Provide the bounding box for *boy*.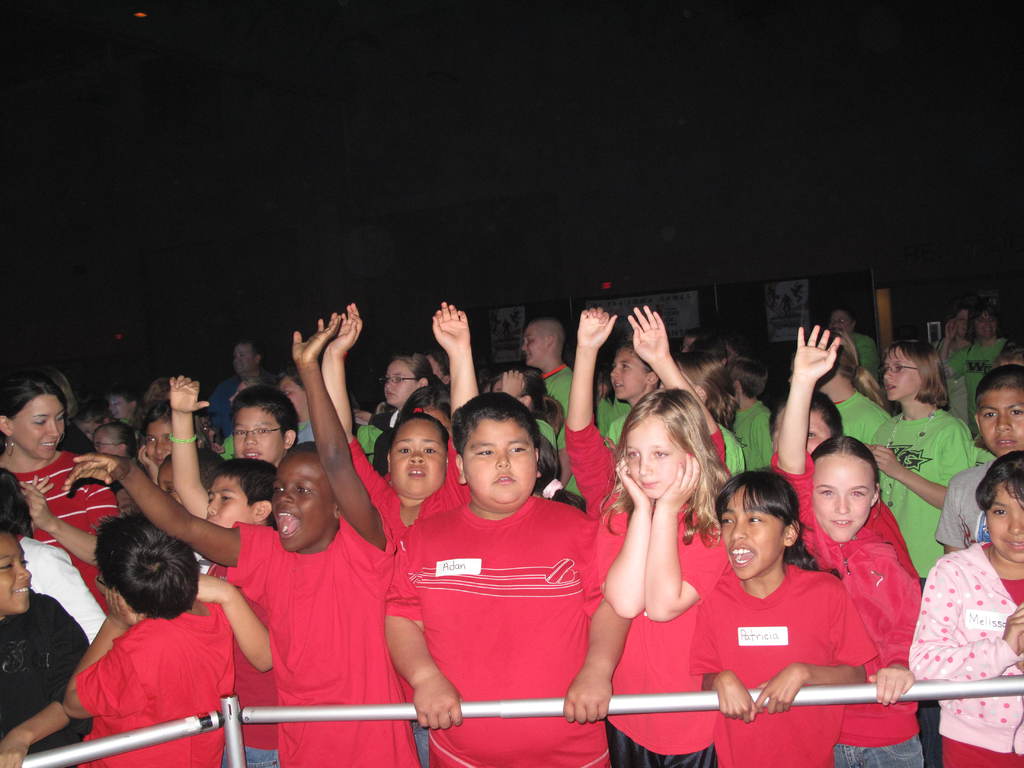
x1=760 y1=388 x2=924 y2=583.
